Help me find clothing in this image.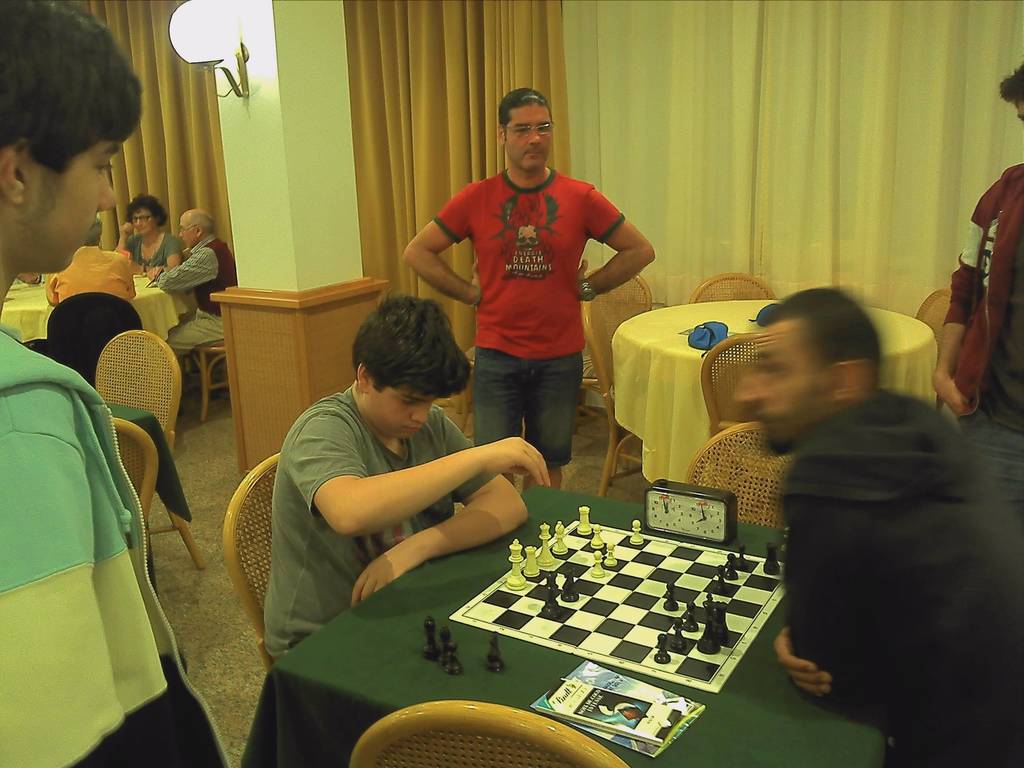
Found it: (941, 161, 1023, 537).
